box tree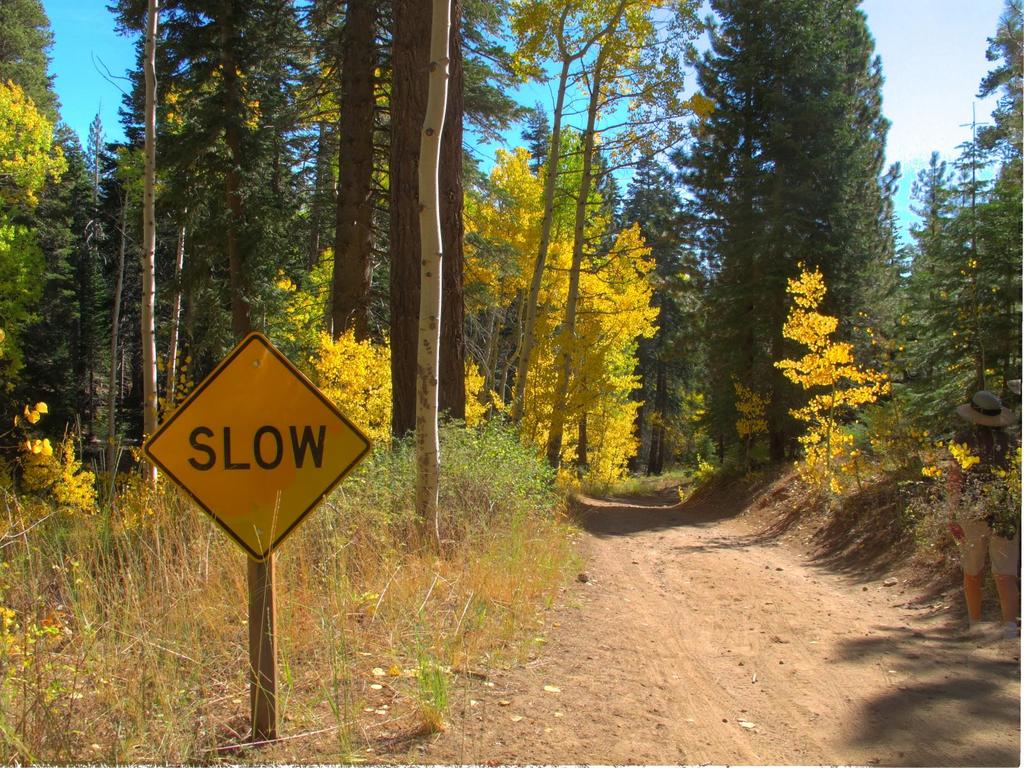
966 0 1023 457
